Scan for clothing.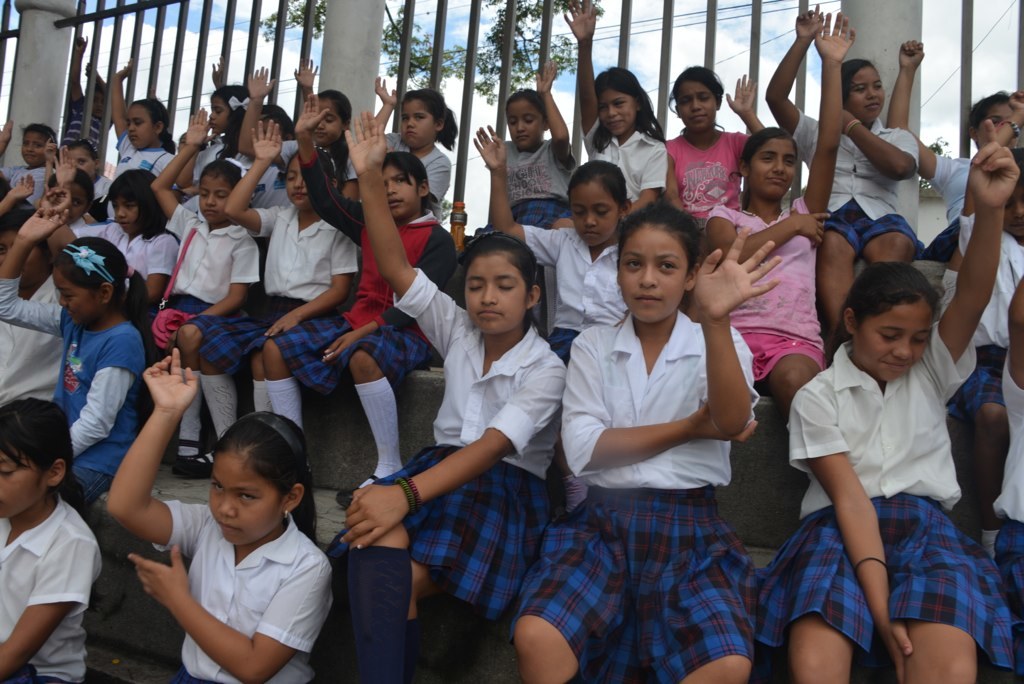
Scan result: {"left": 988, "top": 352, "right": 1023, "bottom": 611}.
